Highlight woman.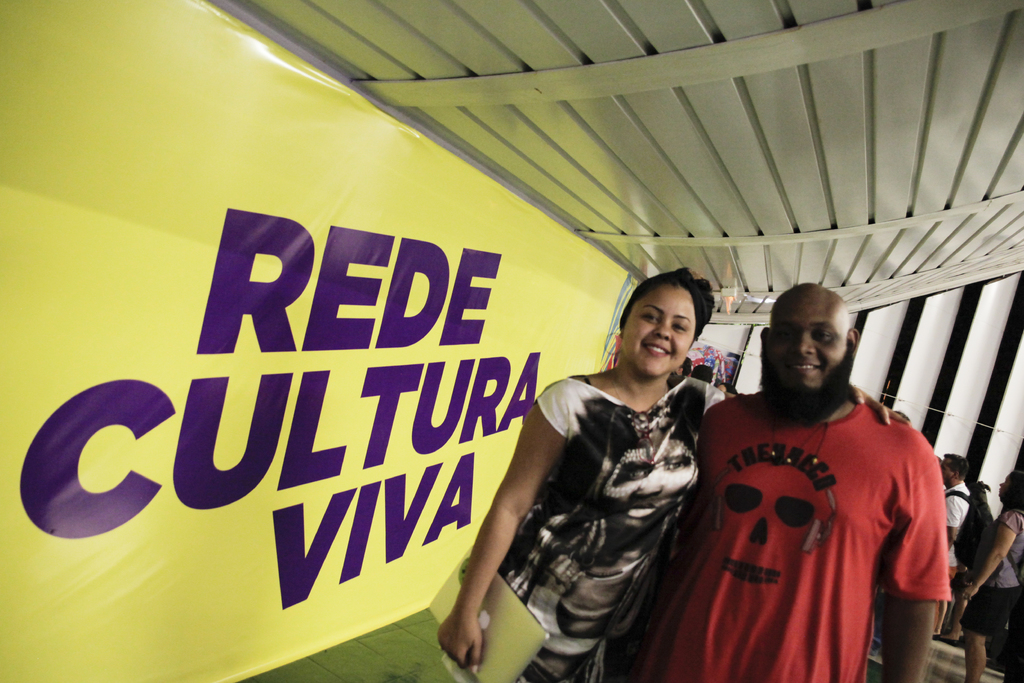
Highlighted region: 956, 468, 1023, 682.
